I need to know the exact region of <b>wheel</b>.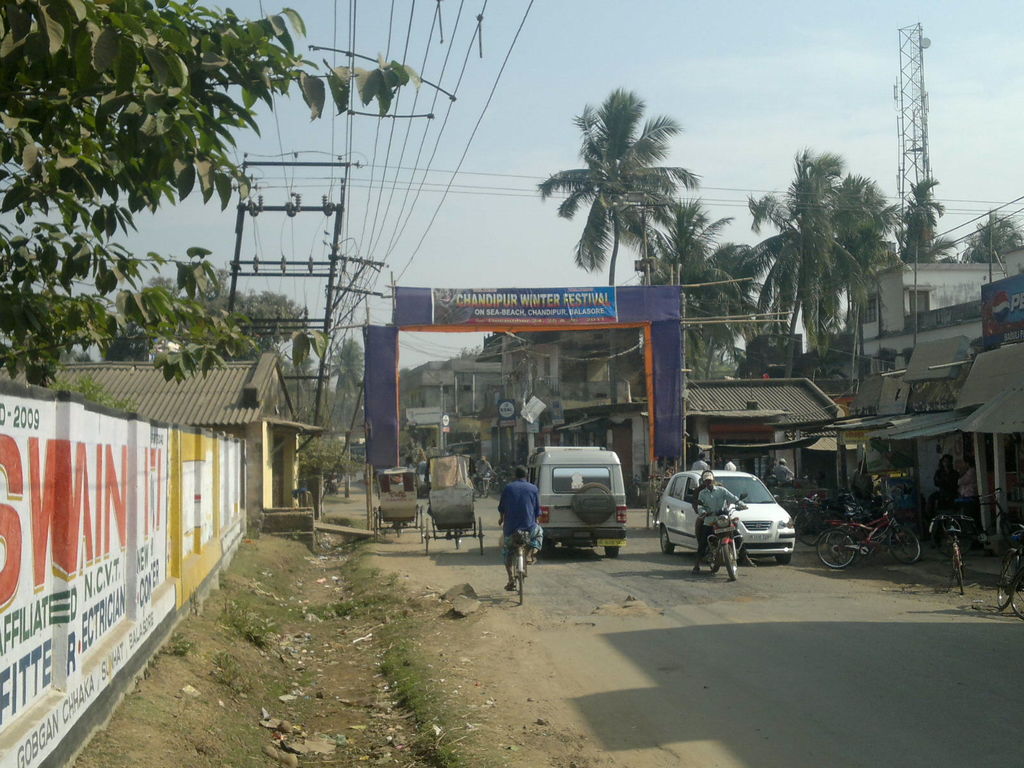
Region: locate(886, 523, 916, 564).
